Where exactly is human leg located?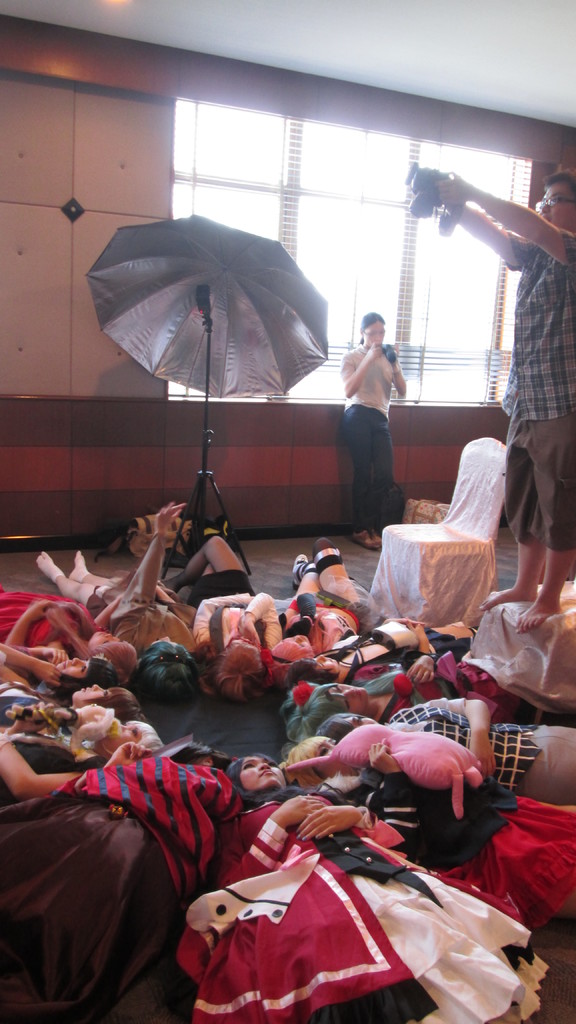
Its bounding box is BBox(38, 552, 106, 608).
